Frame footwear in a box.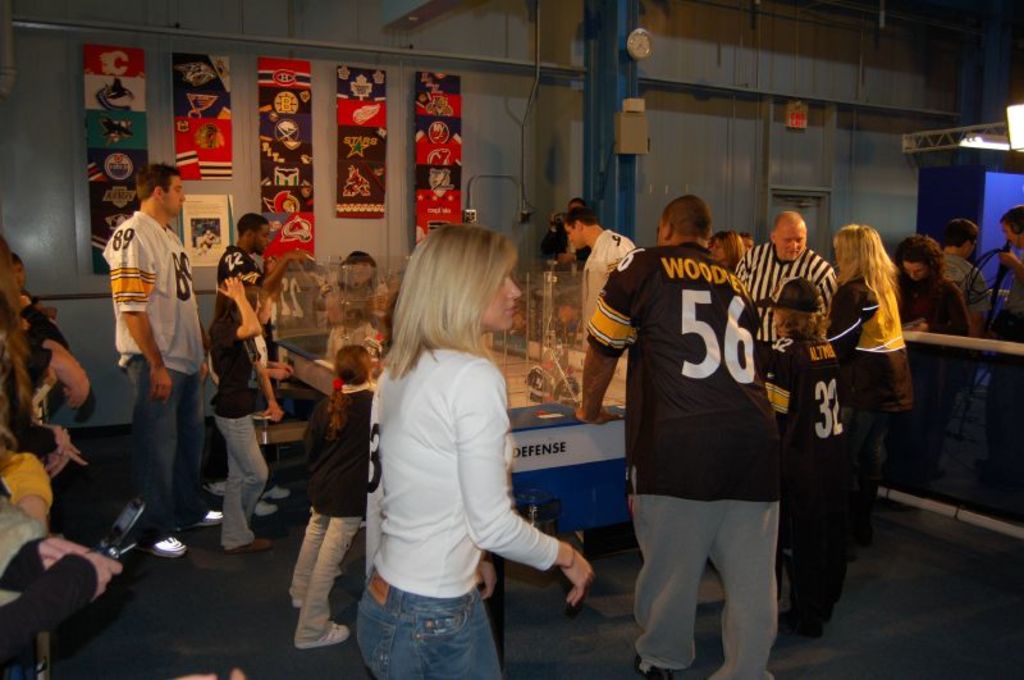
select_region(138, 531, 189, 556).
